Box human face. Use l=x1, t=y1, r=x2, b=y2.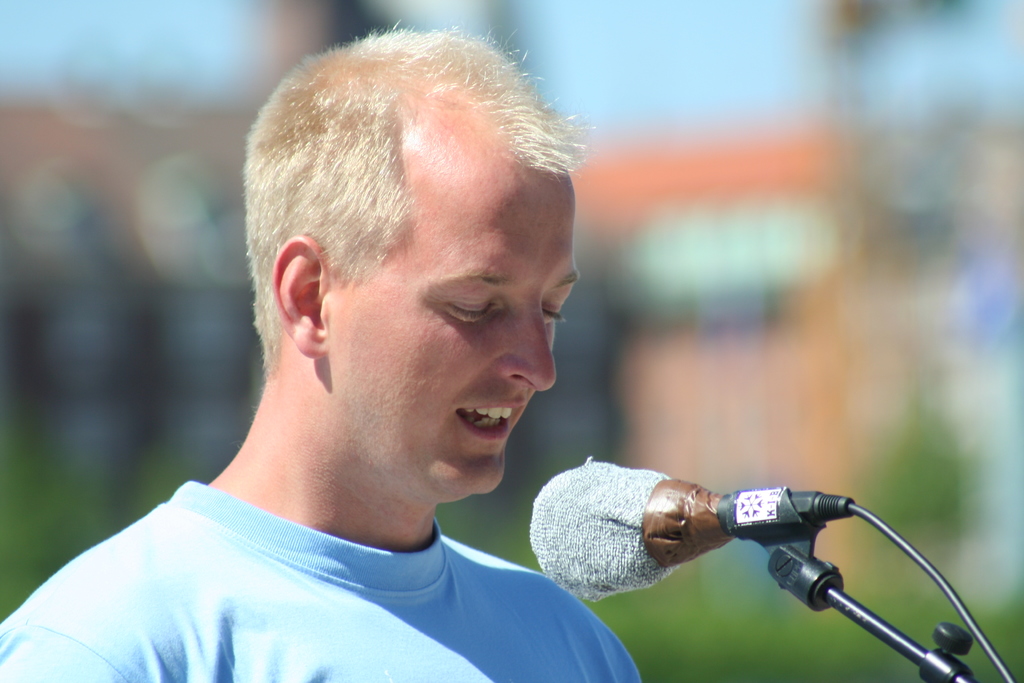
l=325, t=156, r=577, b=505.
